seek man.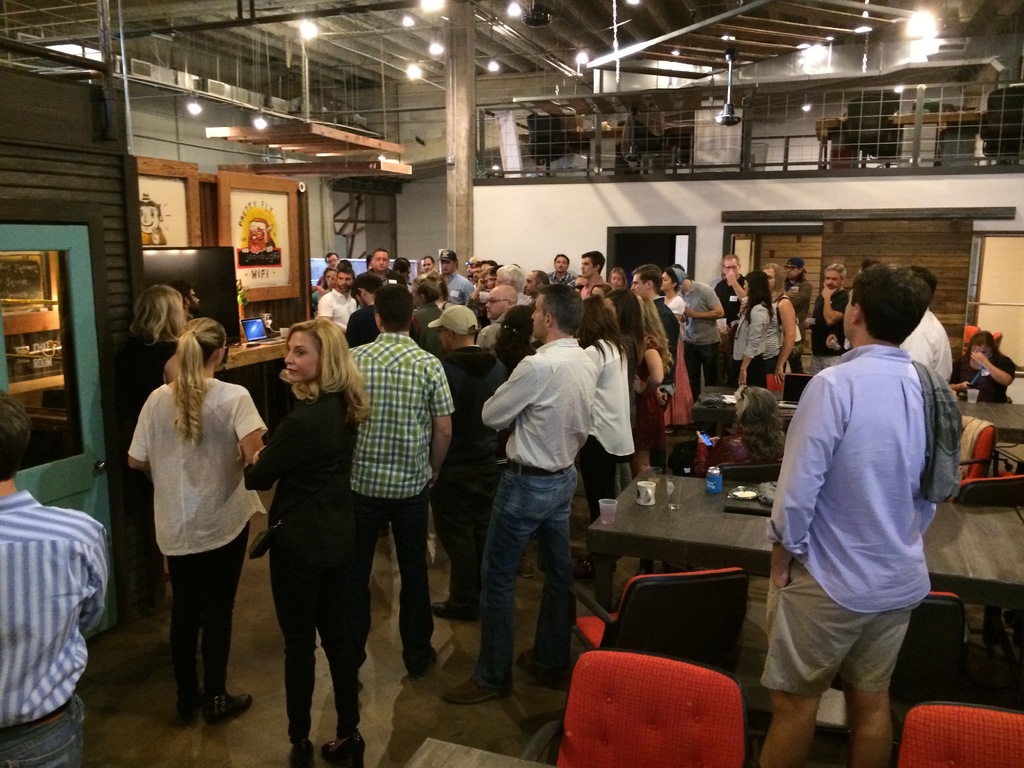
pyautogui.locateOnScreen(419, 256, 436, 271).
